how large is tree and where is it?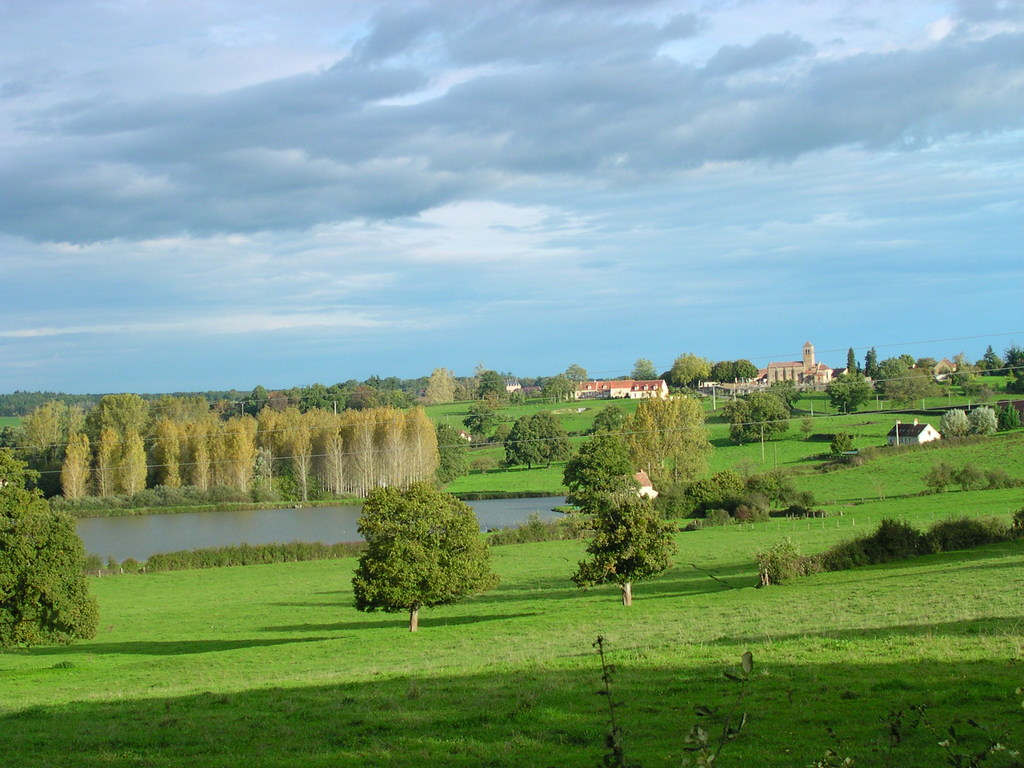
Bounding box: (717,388,797,449).
